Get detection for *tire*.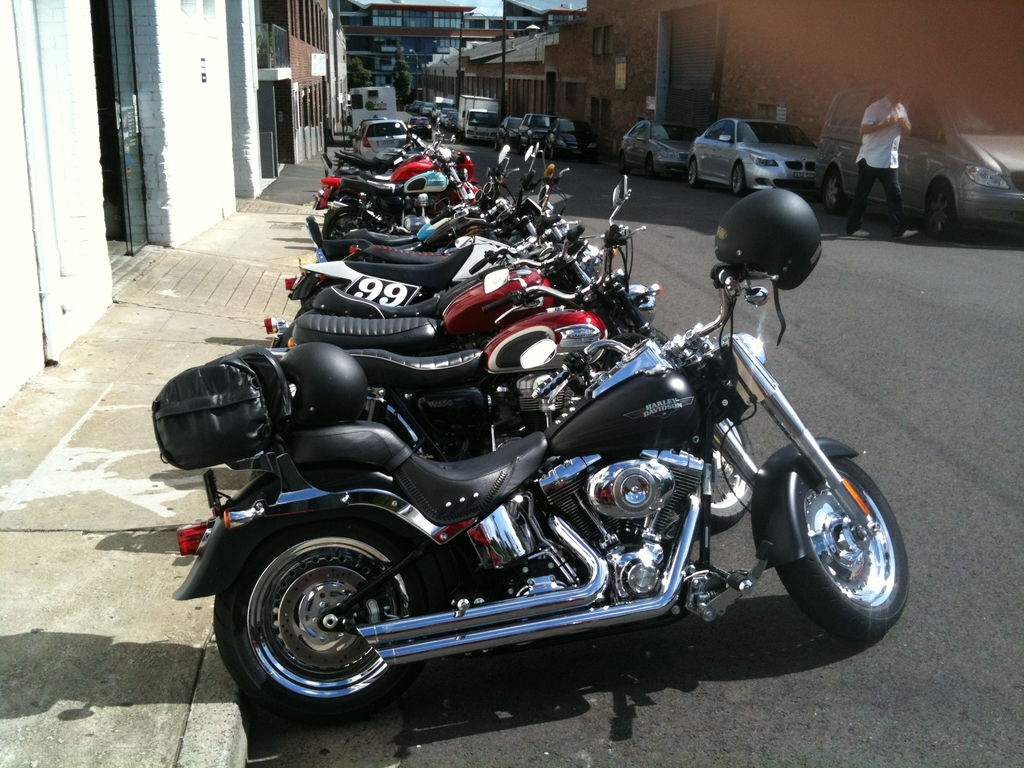
Detection: 549/145/559/161.
